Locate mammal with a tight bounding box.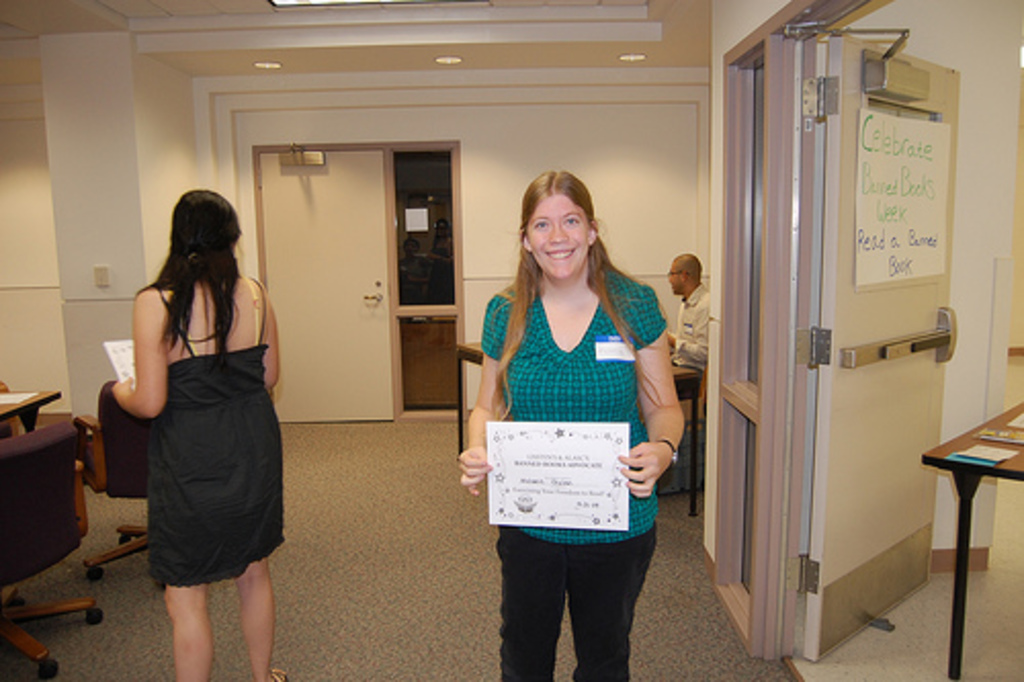
467,180,686,659.
